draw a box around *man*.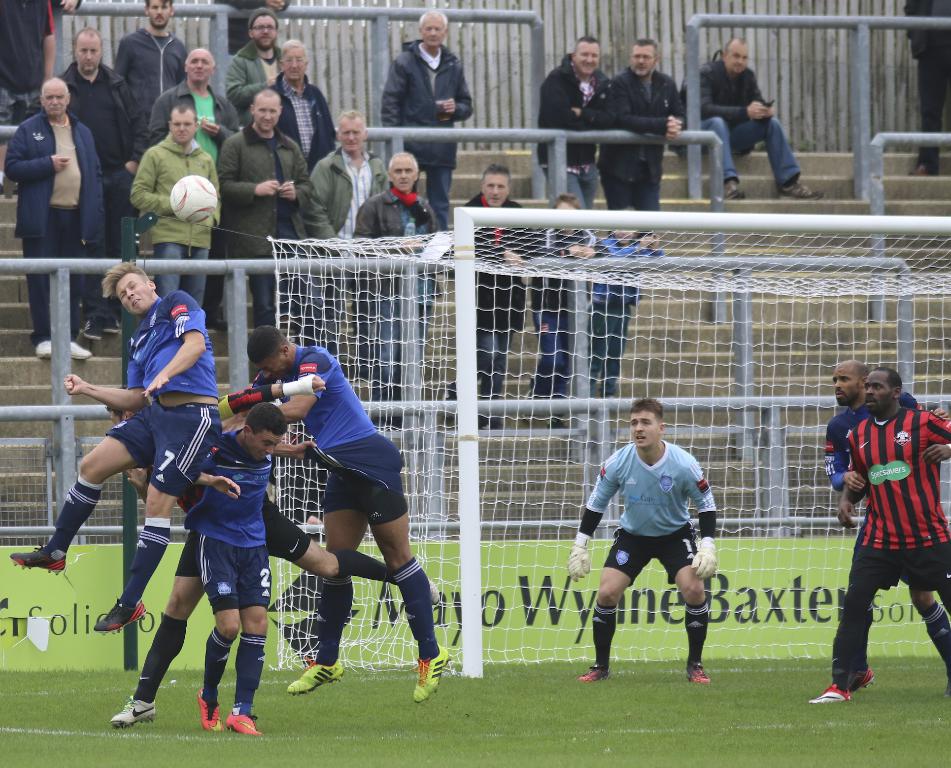
<box>227,9,301,102</box>.
